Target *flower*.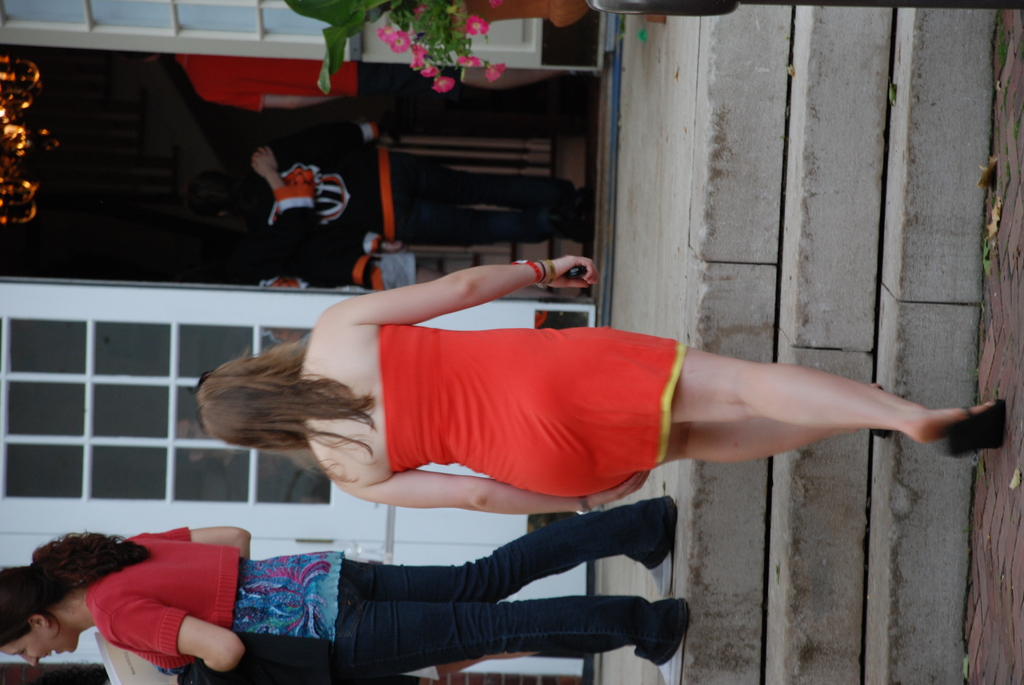
Target region: region(373, 24, 398, 43).
